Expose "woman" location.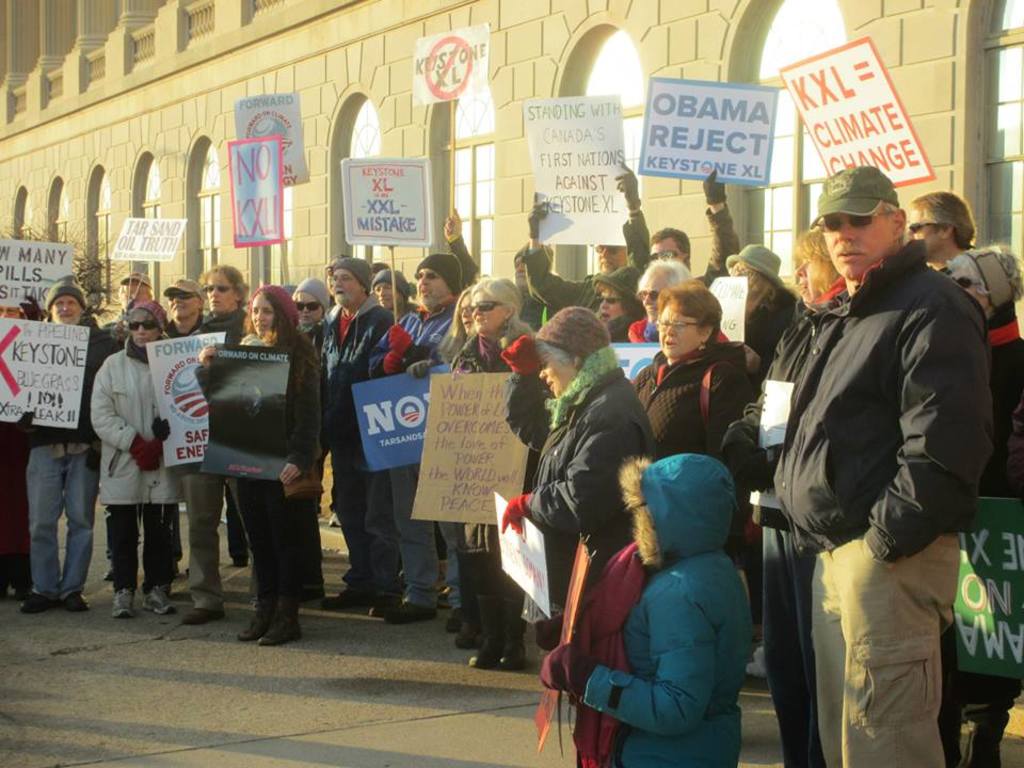
Exposed at box=[499, 306, 651, 767].
